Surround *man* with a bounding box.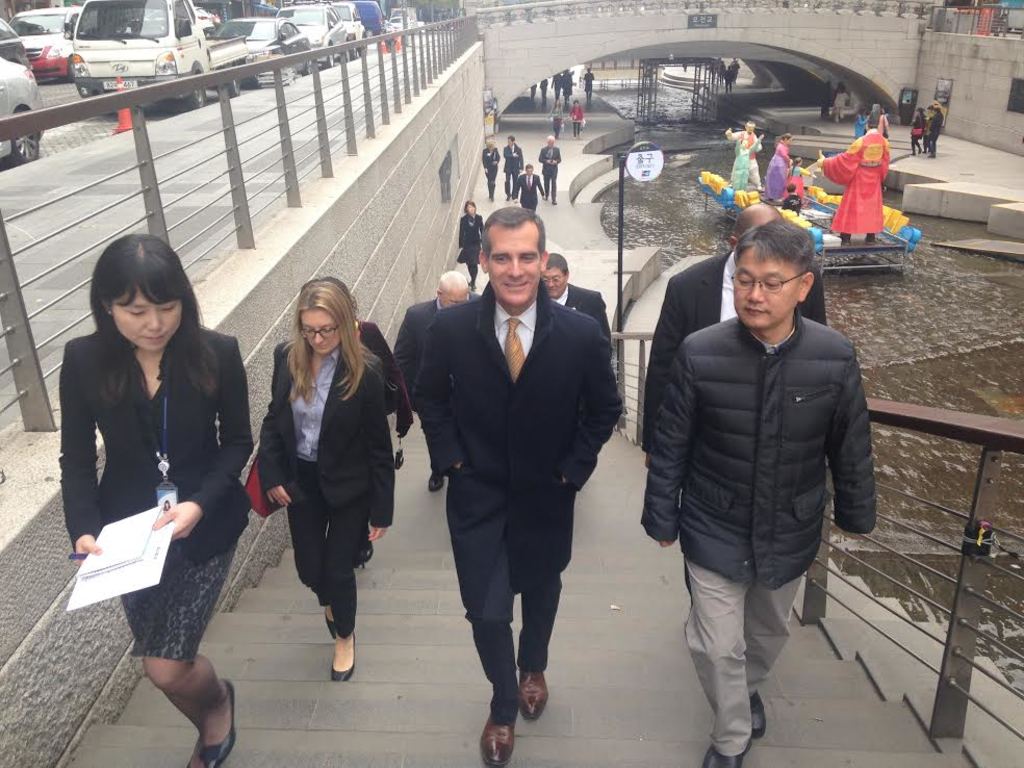
x1=410, y1=204, x2=624, y2=767.
